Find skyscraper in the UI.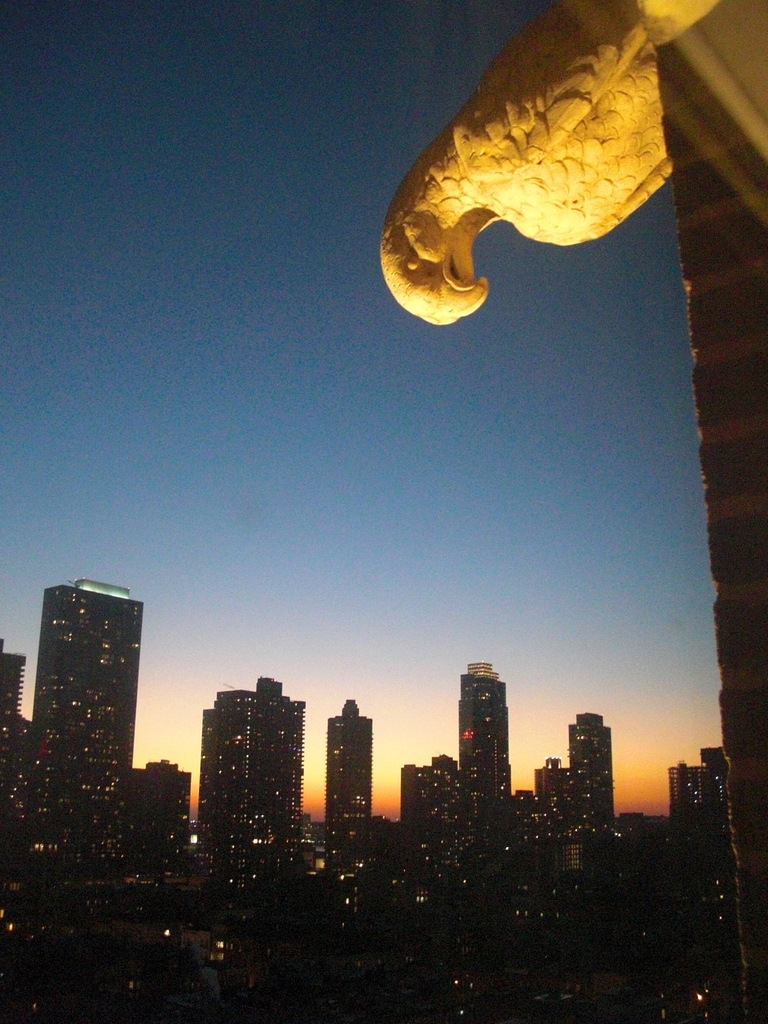
UI element at (202, 676, 302, 843).
